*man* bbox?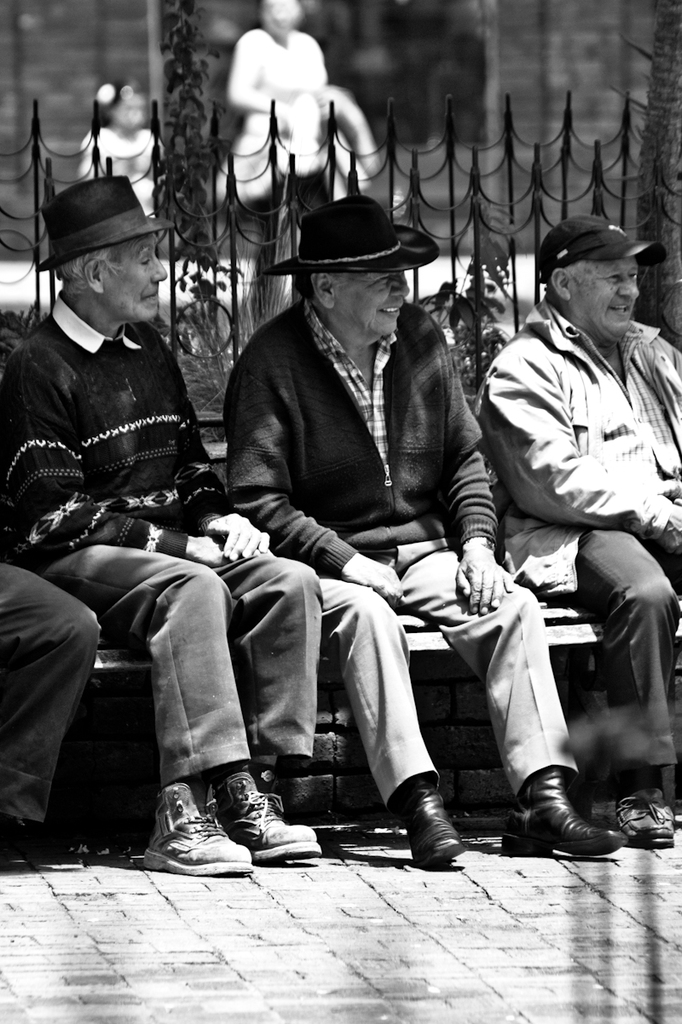
box(0, 554, 101, 877)
